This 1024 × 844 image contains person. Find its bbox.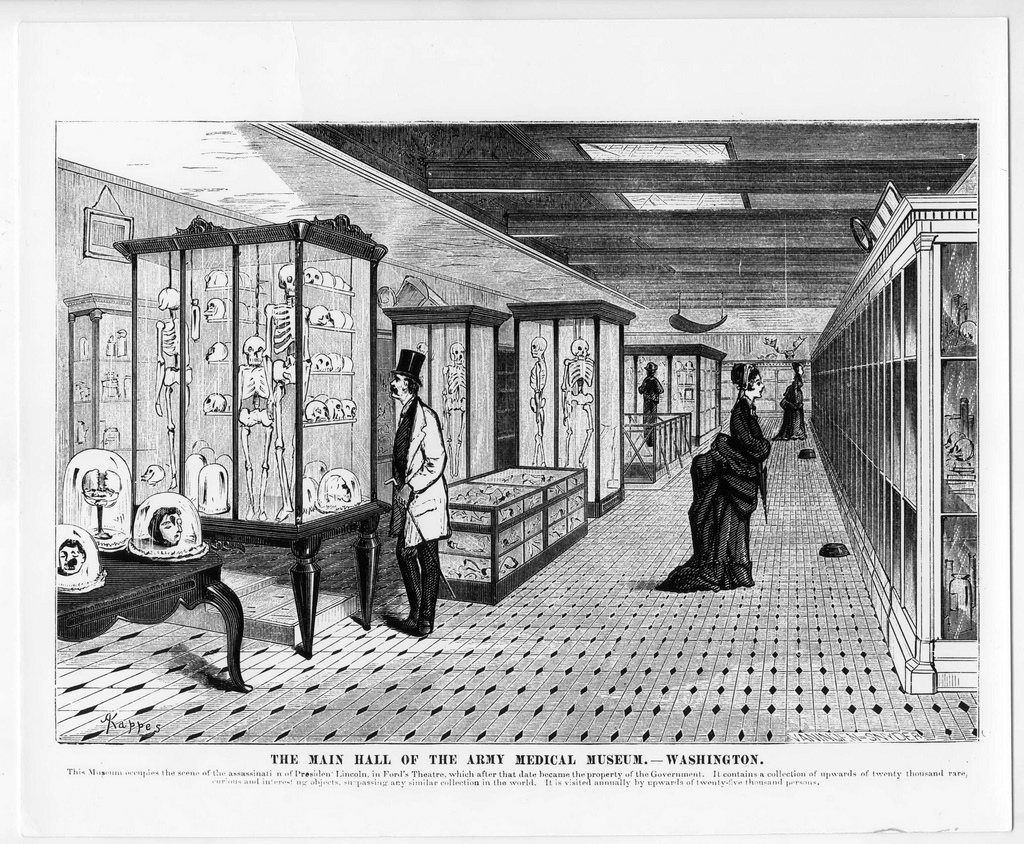
{"x1": 390, "y1": 348, "x2": 450, "y2": 642}.
